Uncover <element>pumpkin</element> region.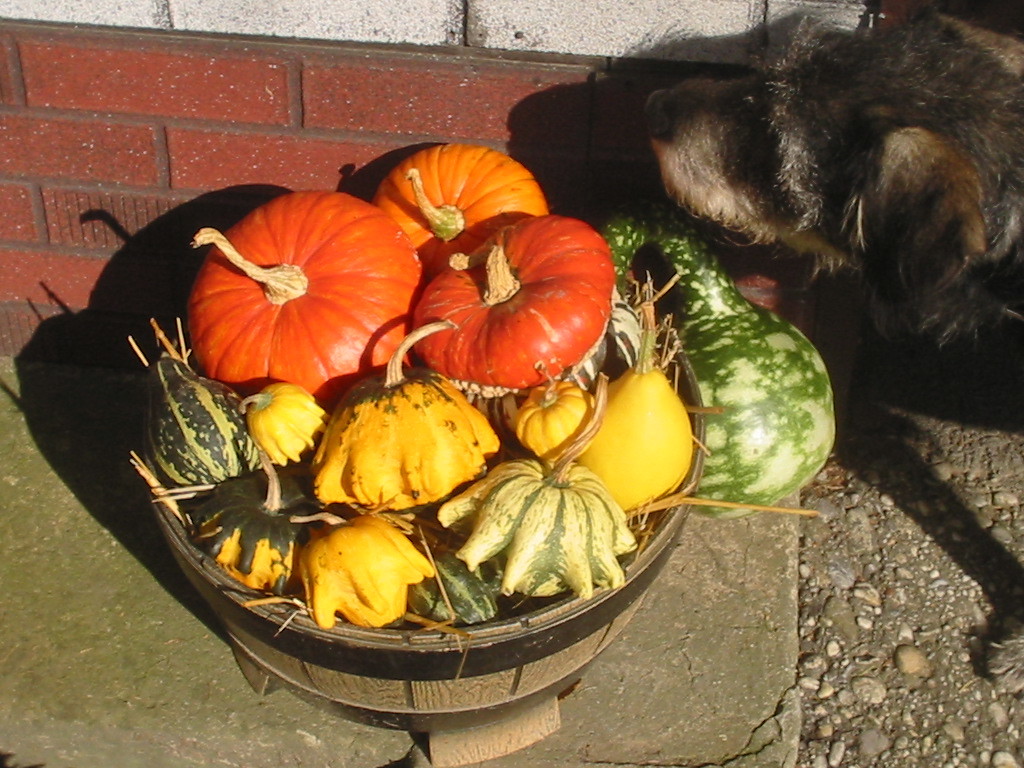
Uncovered: BBox(440, 371, 637, 600).
